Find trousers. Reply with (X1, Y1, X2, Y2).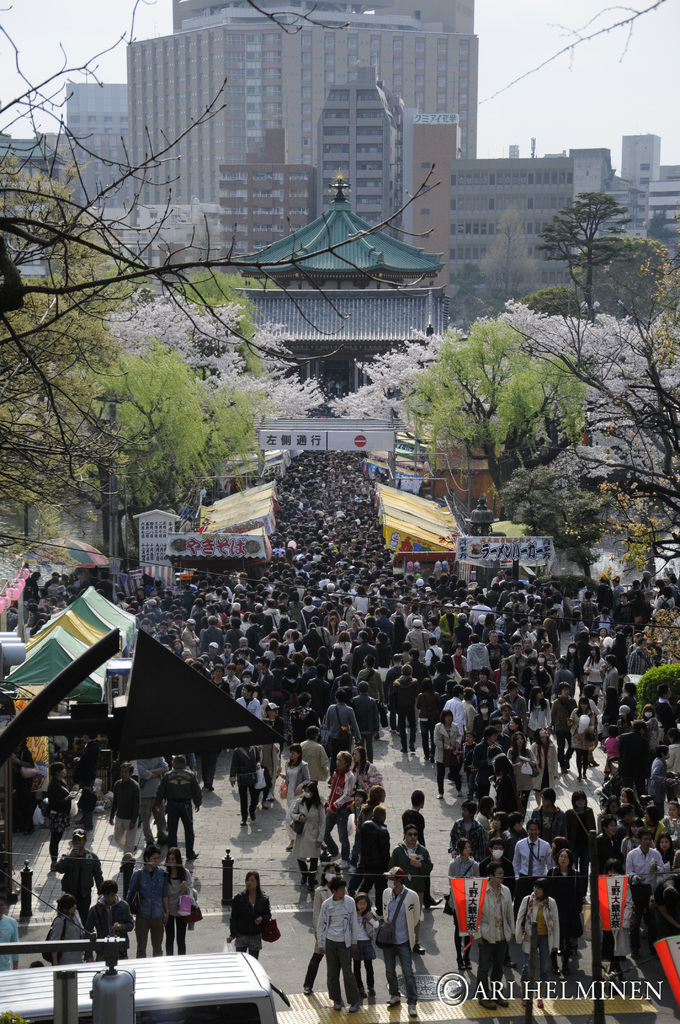
(163, 914, 190, 954).
